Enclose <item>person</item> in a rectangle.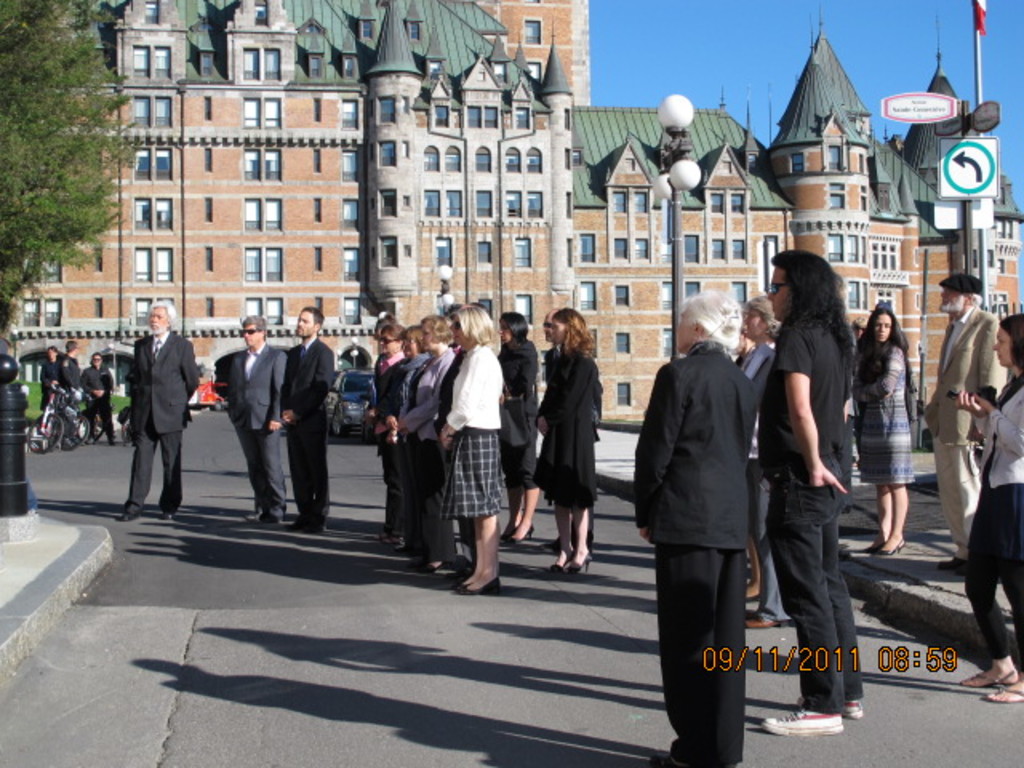
<box>221,315,285,525</box>.
